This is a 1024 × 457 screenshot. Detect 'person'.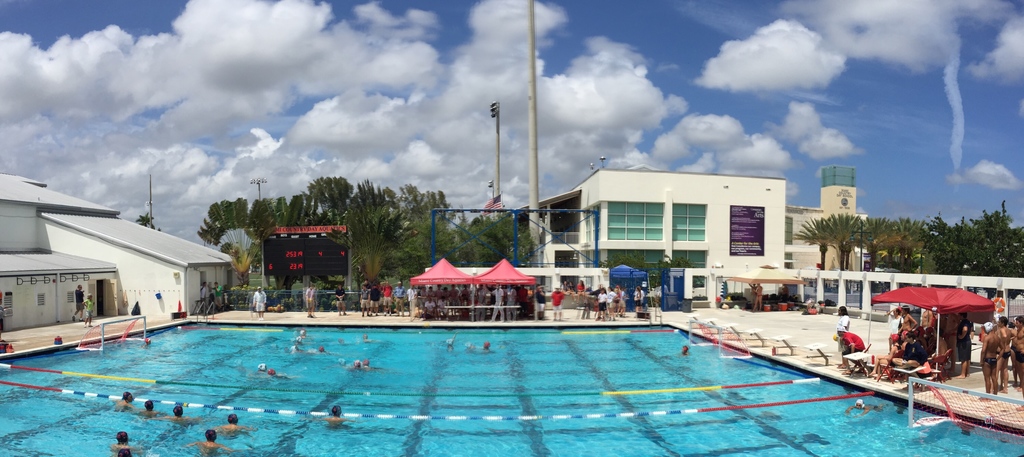
left=255, top=359, right=277, bottom=383.
